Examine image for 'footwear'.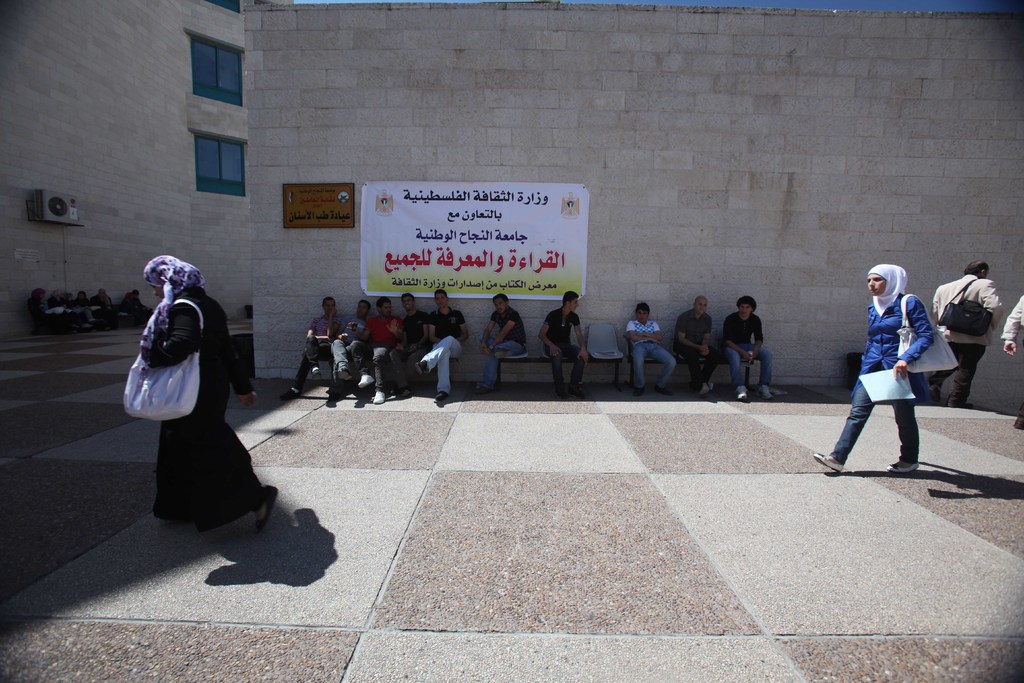
Examination result: 356 370 376 388.
